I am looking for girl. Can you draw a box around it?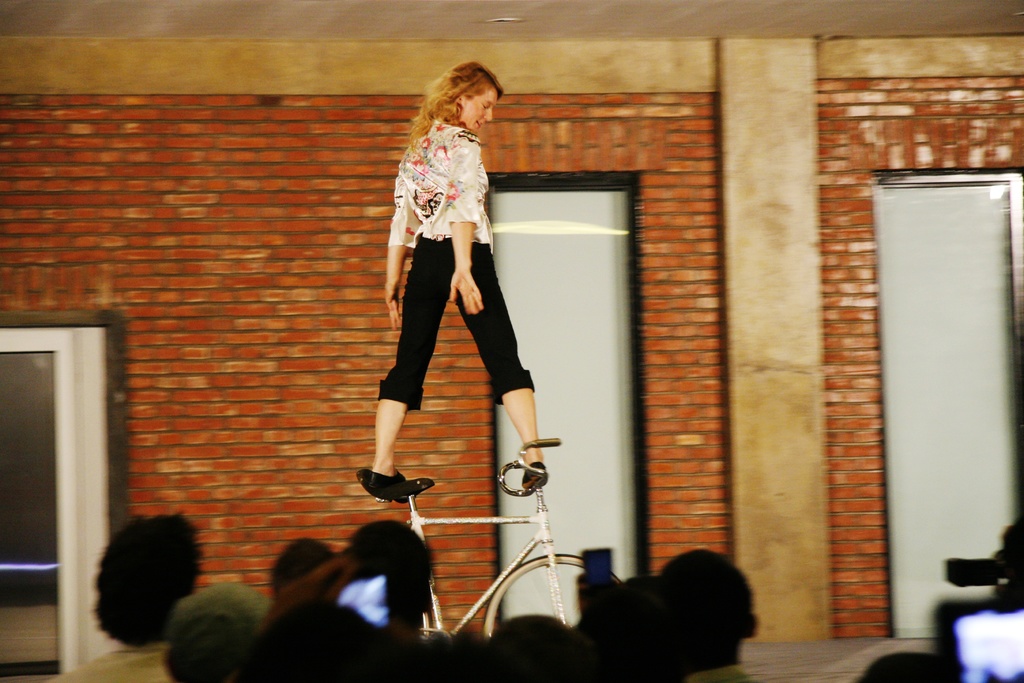
Sure, the bounding box is <region>358, 54, 544, 482</region>.
